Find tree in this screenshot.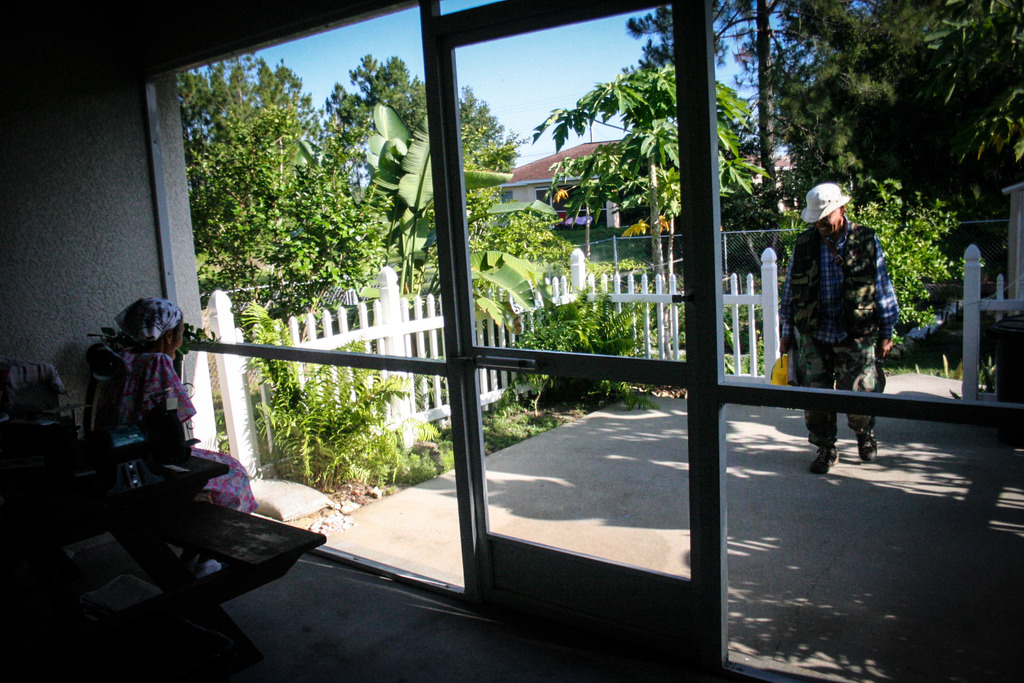
The bounding box for tree is 767/0/1023/334.
